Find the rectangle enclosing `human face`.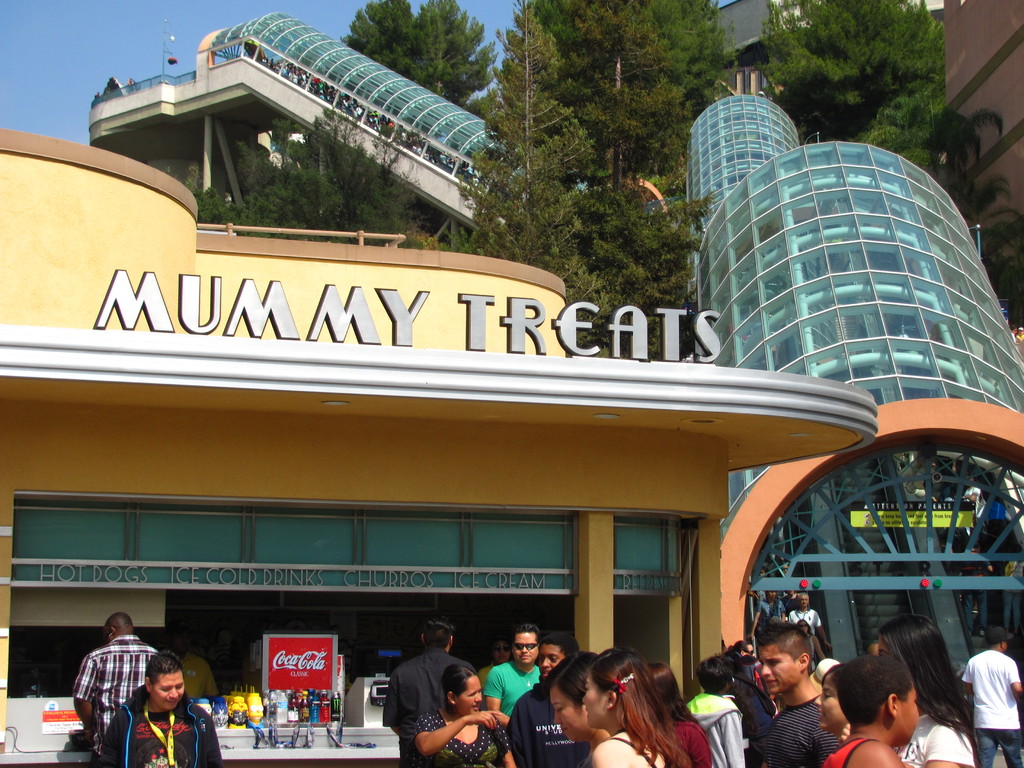
l=454, t=674, r=485, b=712.
